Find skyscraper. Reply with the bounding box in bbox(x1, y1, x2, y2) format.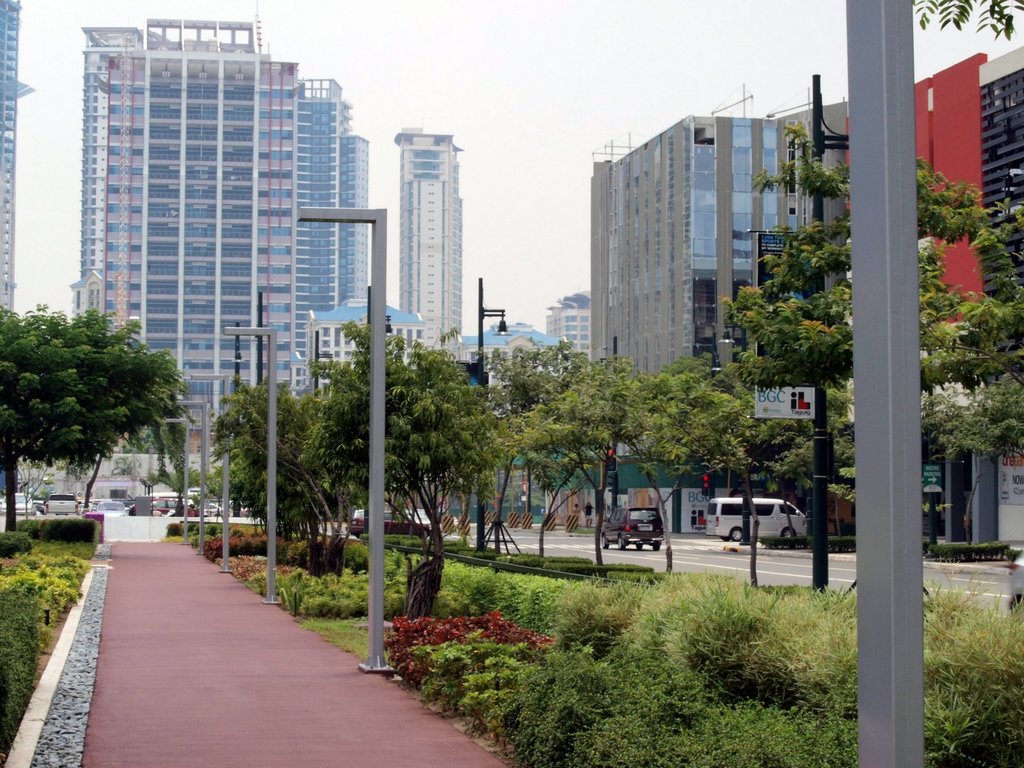
bbox(906, 51, 1023, 536).
